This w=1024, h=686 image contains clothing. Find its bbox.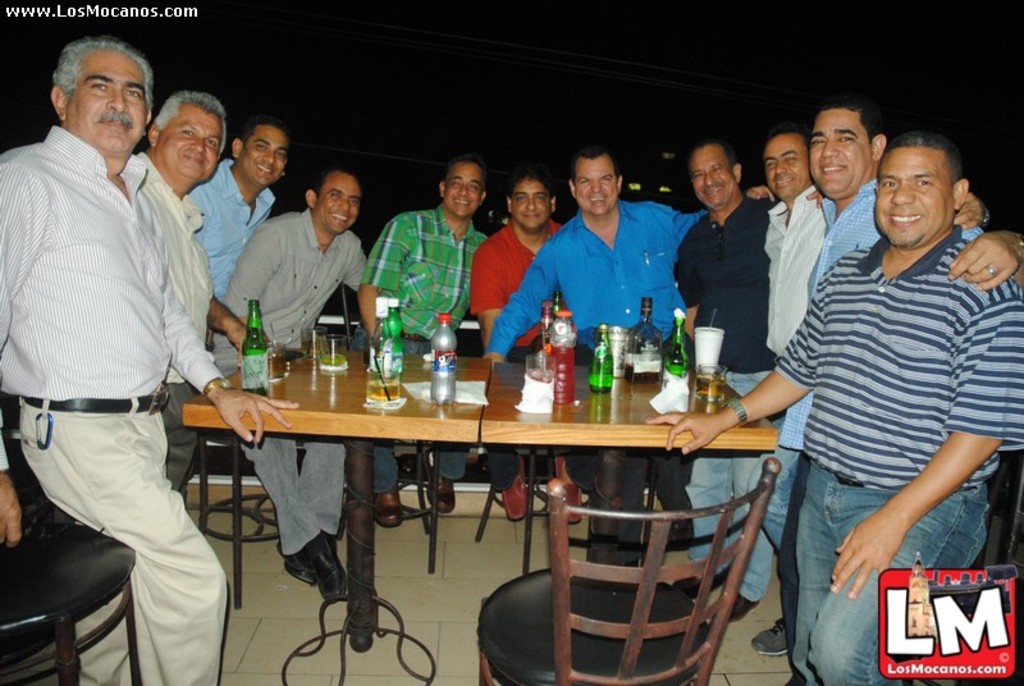
(785,467,992,685).
